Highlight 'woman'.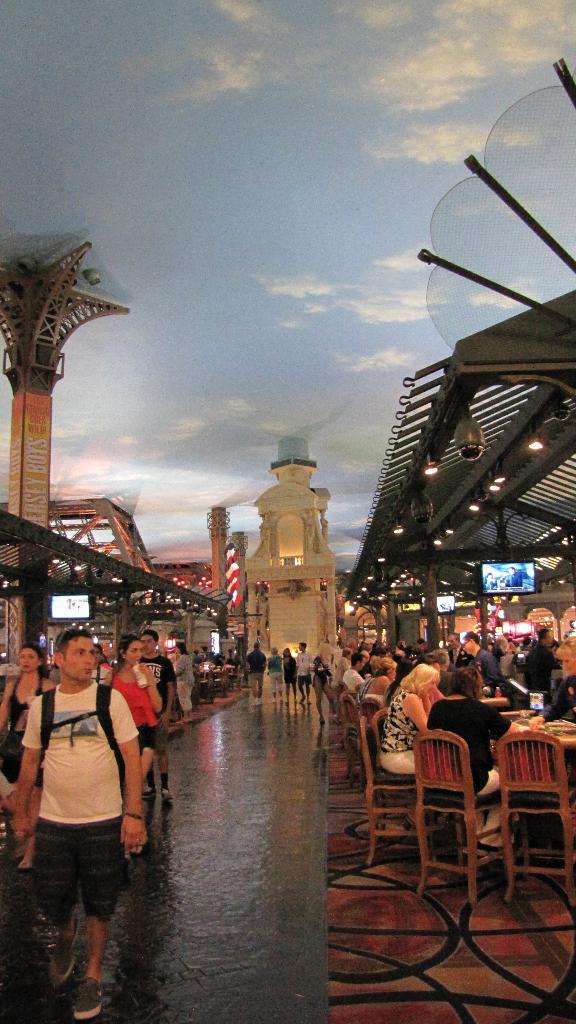
Highlighted region: (312, 641, 332, 724).
